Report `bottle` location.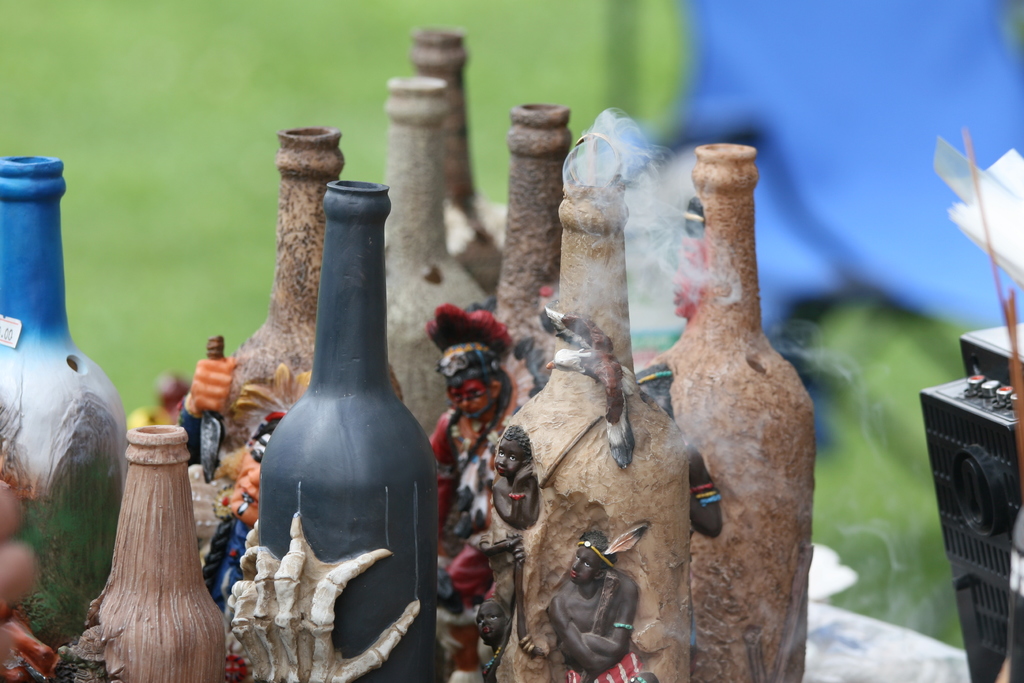
Report: pyautogui.locateOnScreen(384, 71, 490, 432).
